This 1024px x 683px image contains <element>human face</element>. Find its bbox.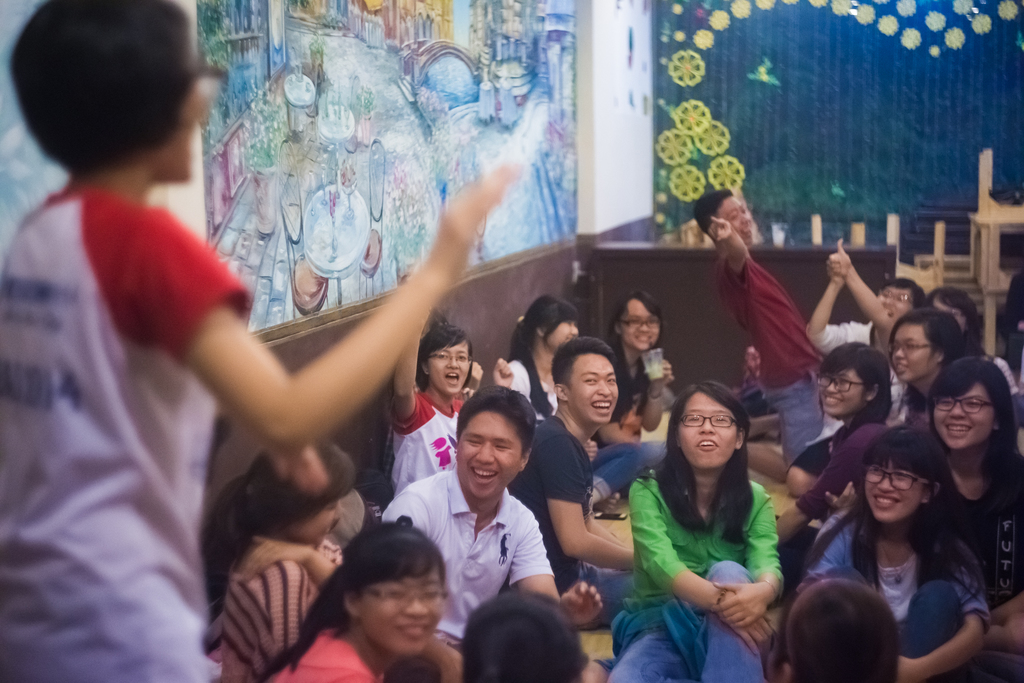
BBox(716, 192, 750, 243).
